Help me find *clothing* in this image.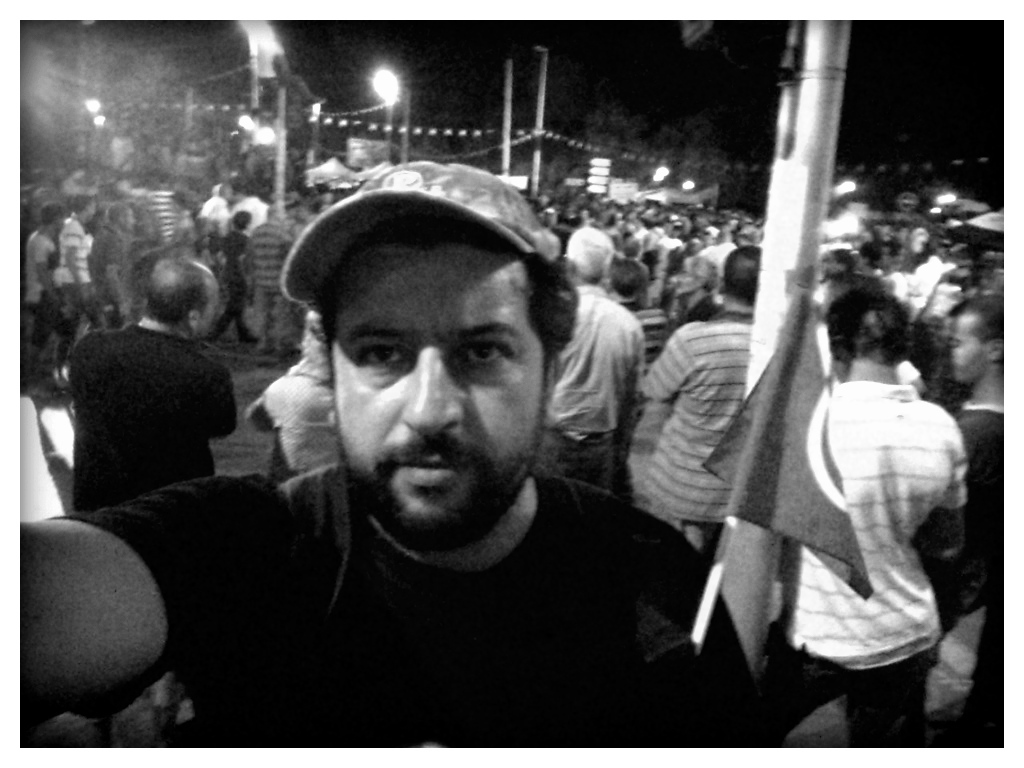
Found it: <region>65, 326, 236, 506</region>.
